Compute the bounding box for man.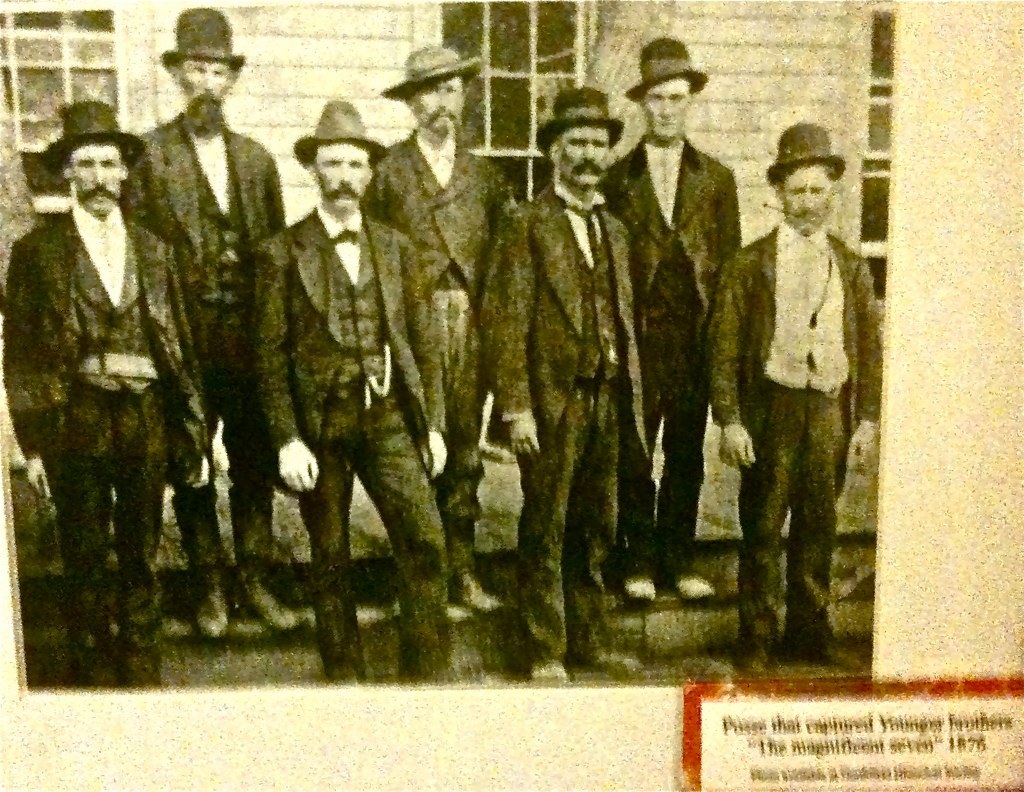
box=[3, 101, 204, 691].
